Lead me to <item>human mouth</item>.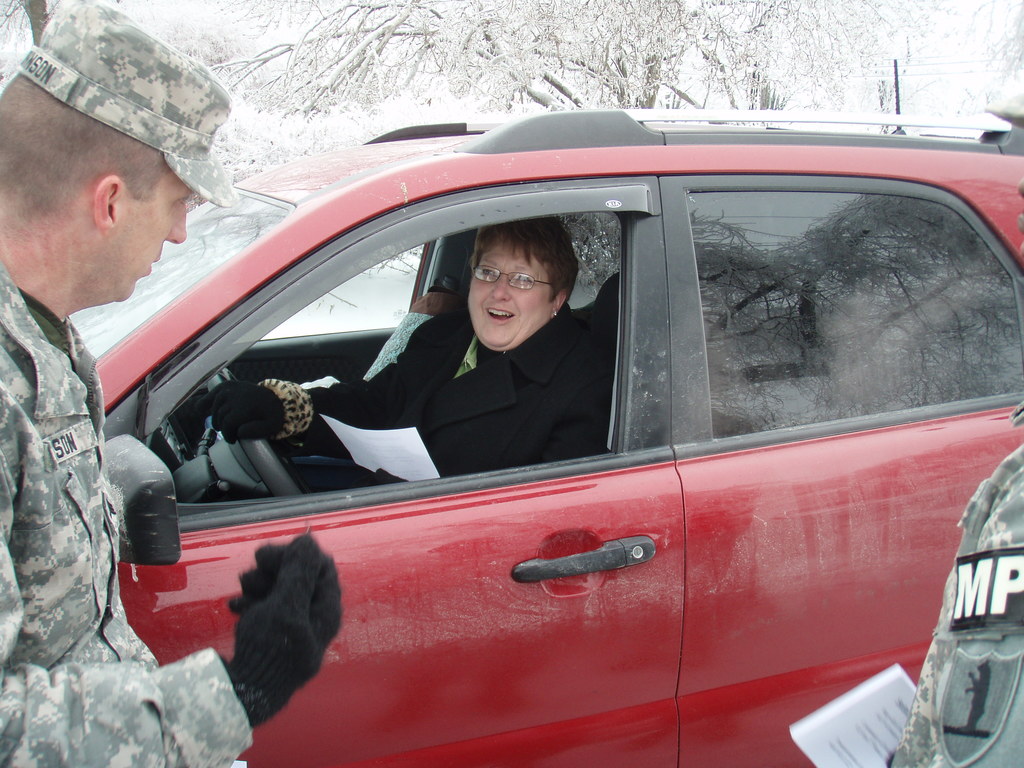
Lead to Rect(148, 252, 159, 270).
